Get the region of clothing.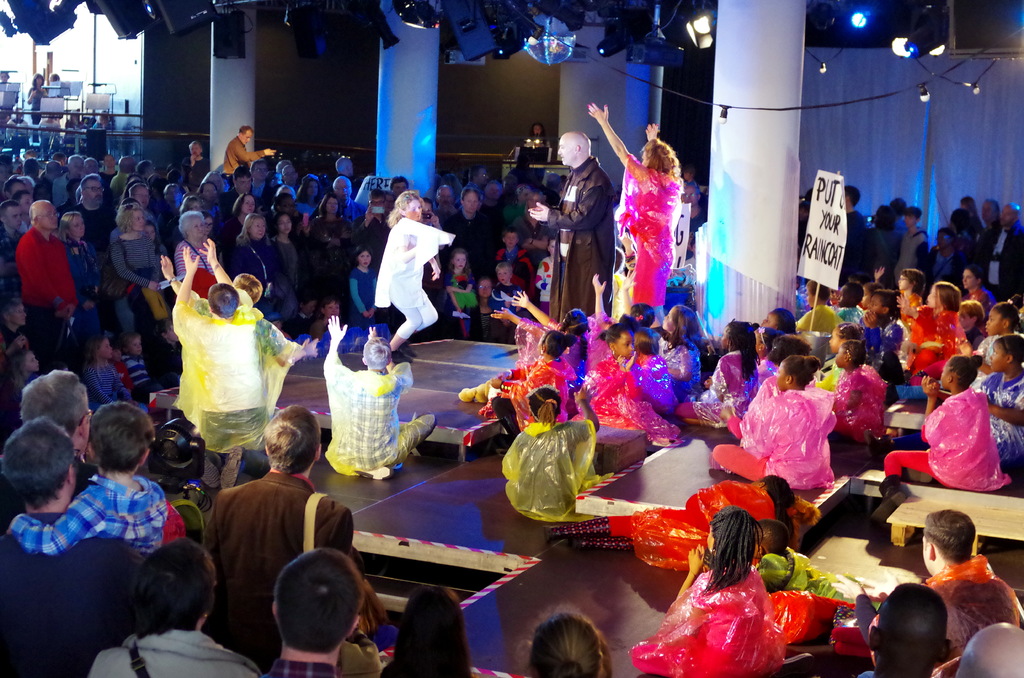
<bbox>54, 172, 72, 205</bbox>.
